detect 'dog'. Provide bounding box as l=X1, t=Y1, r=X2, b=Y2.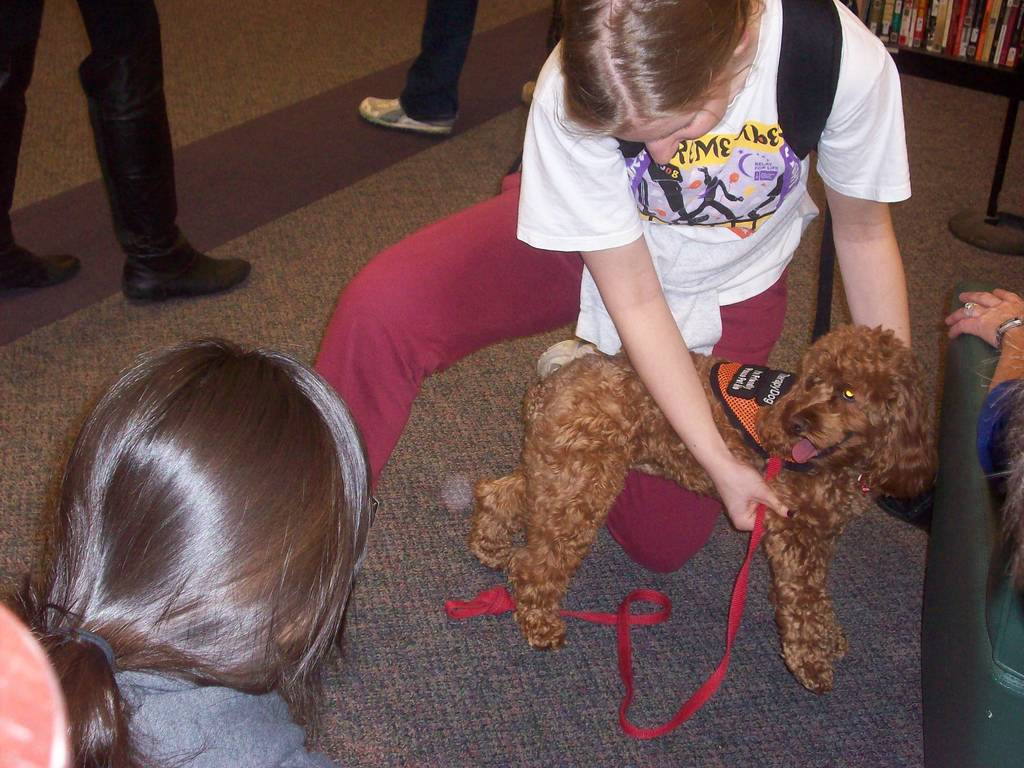
l=969, t=335, r=1023, b=600.
